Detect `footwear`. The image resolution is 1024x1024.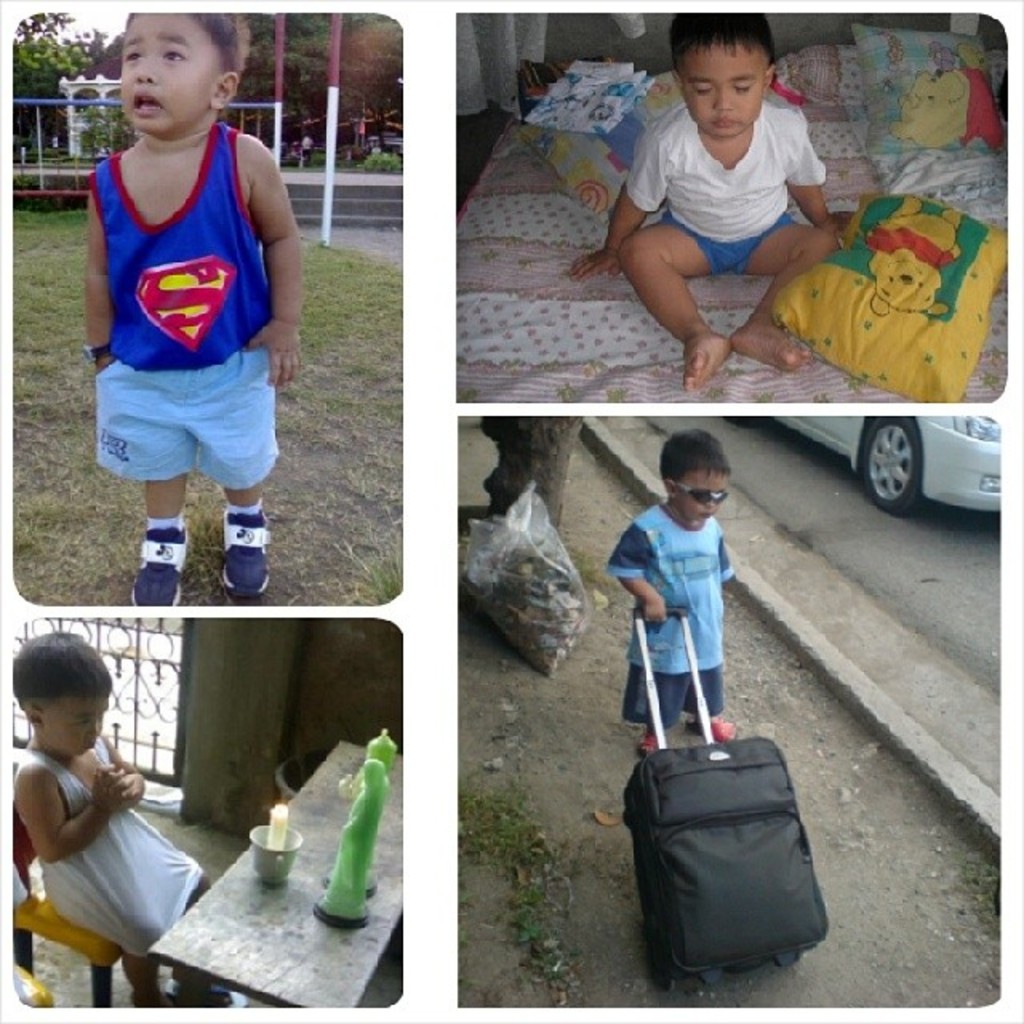
(698,714,738,741).
